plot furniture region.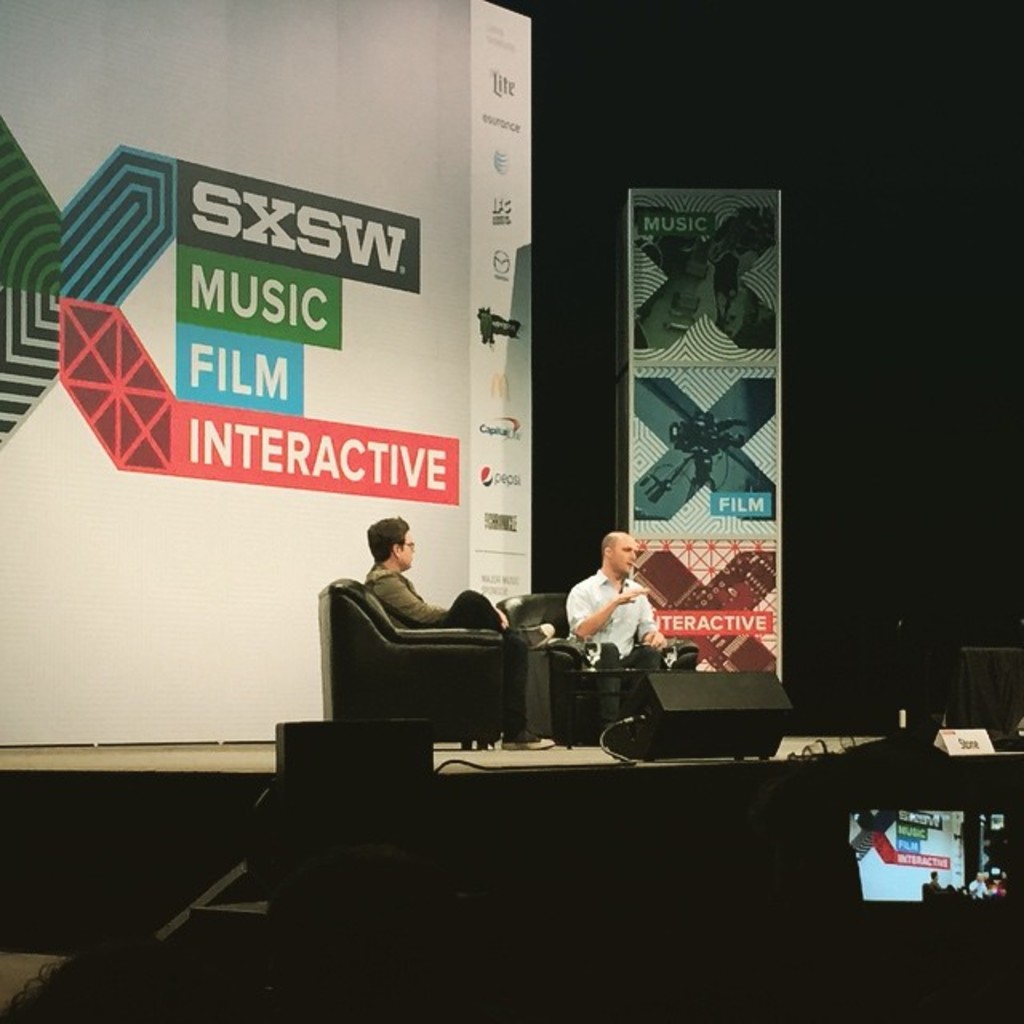
Plotted at (left=493, top=592, right=701, bottom=746).
